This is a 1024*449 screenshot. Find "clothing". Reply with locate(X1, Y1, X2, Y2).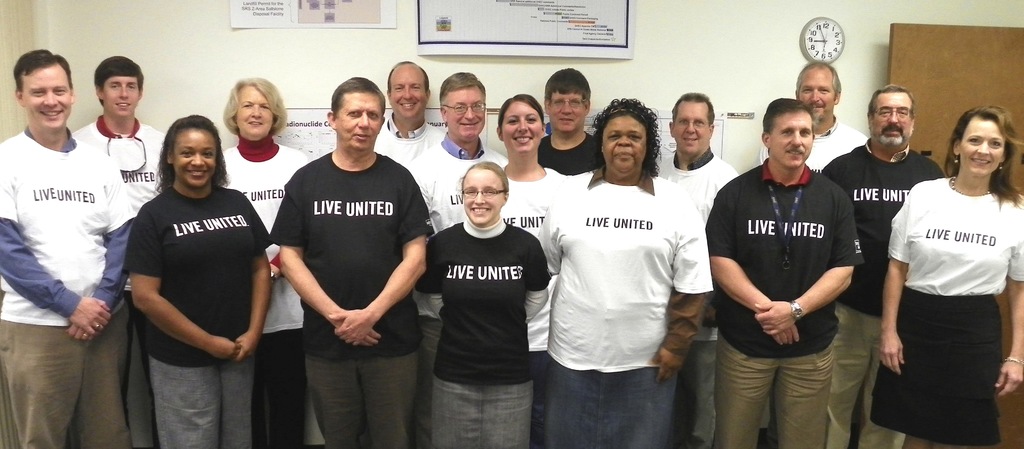
locate(879, 145, 1012, 434).
